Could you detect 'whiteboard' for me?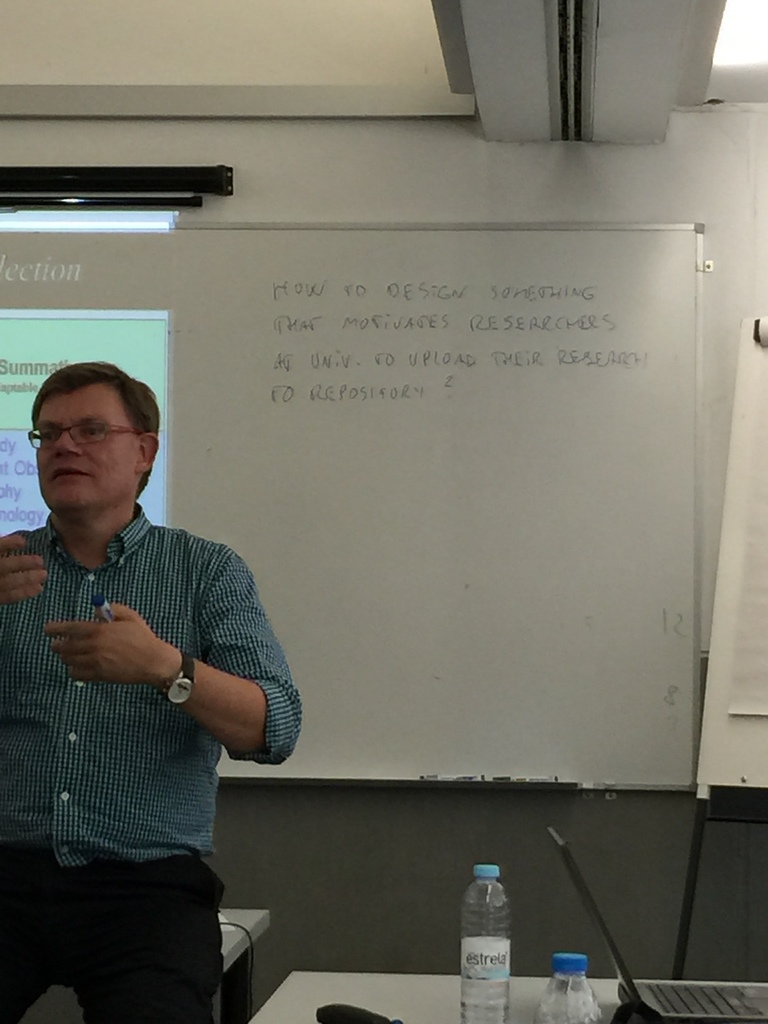
Detection result: box=[0, 218, 716, 792].
